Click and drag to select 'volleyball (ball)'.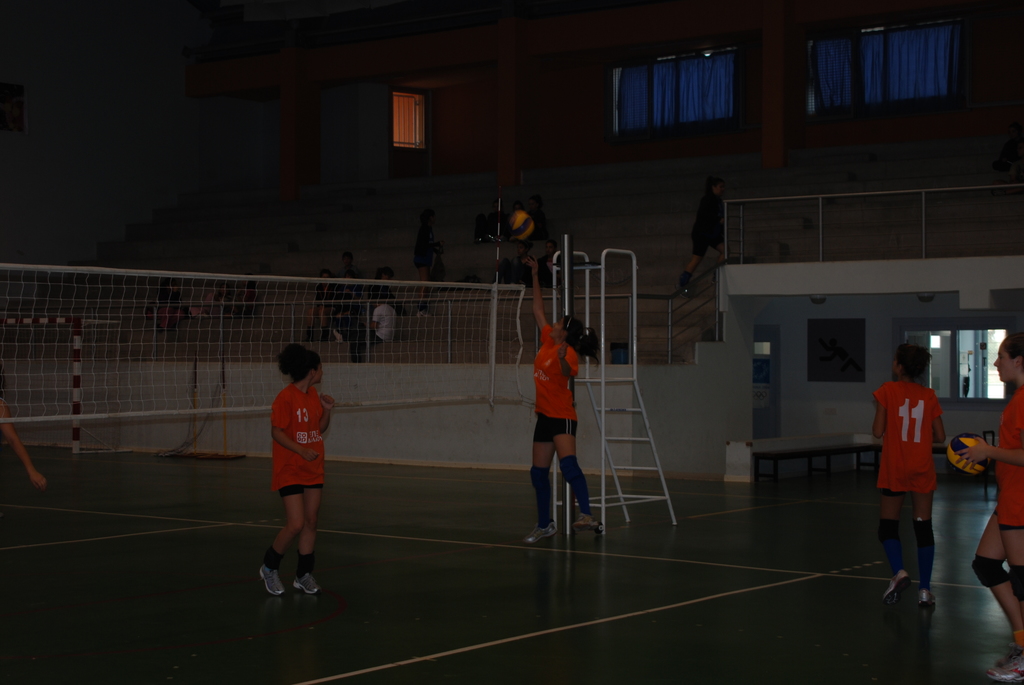
Selection: [x1=501, y1=207, x2=537, y2=240].
